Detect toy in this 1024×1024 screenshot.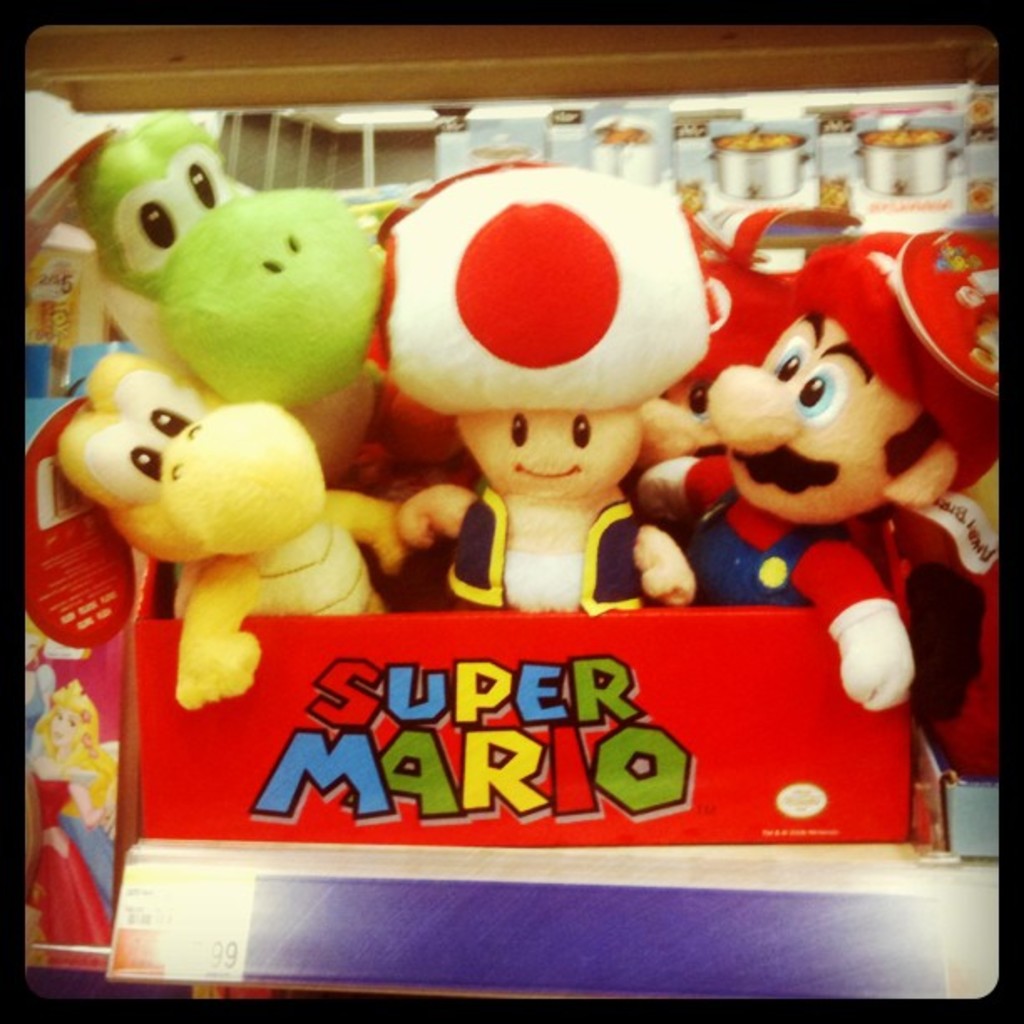
Detection: left=74, top=110, right=417, bottom=500.
